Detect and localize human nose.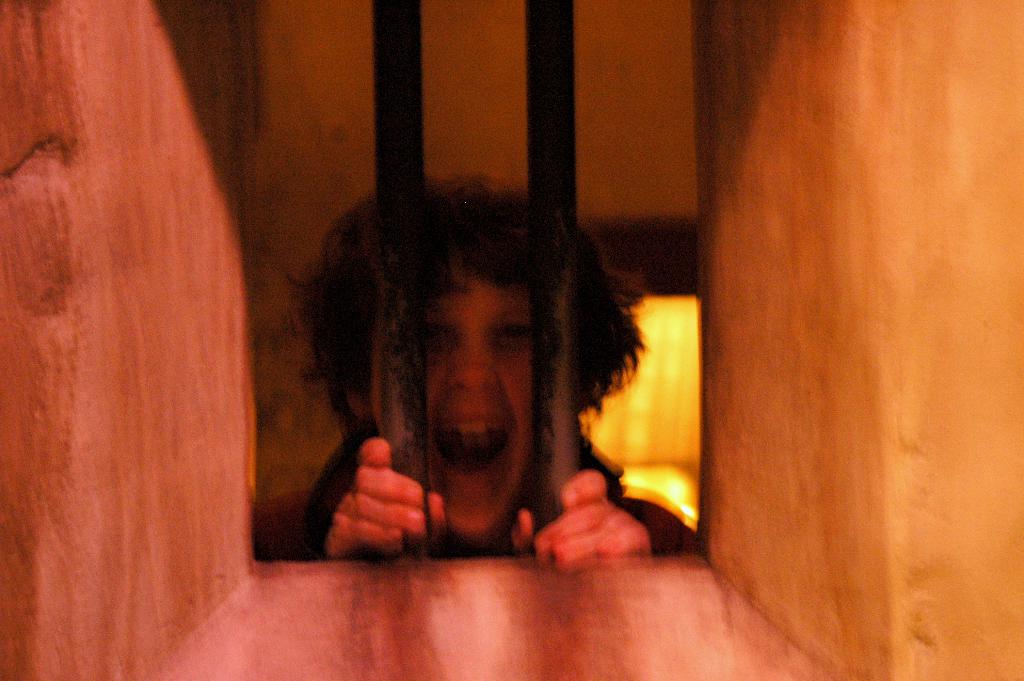
Localized at pyautogui.locateOnScreen(449, 327, 500, 395).
